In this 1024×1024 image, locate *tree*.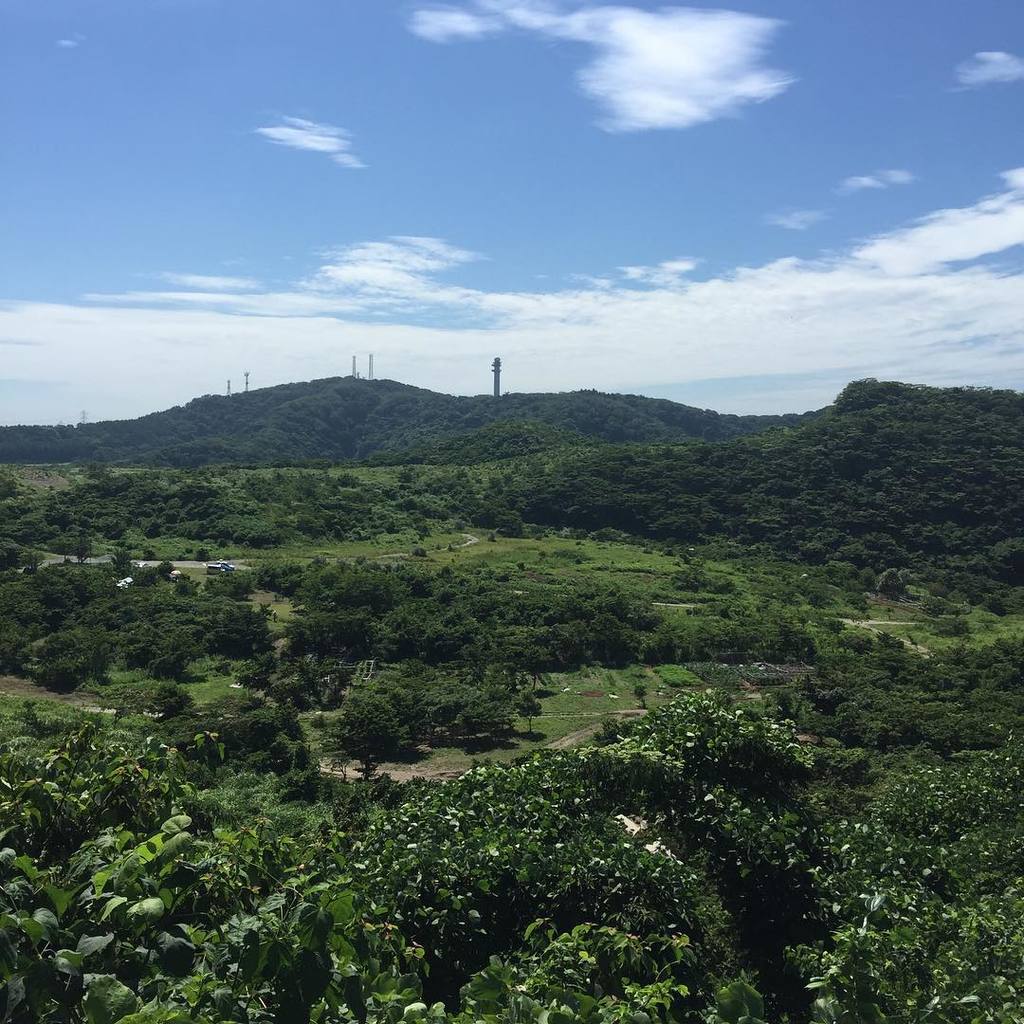
Bounding box: <box>85,810,298,1023</box>.
